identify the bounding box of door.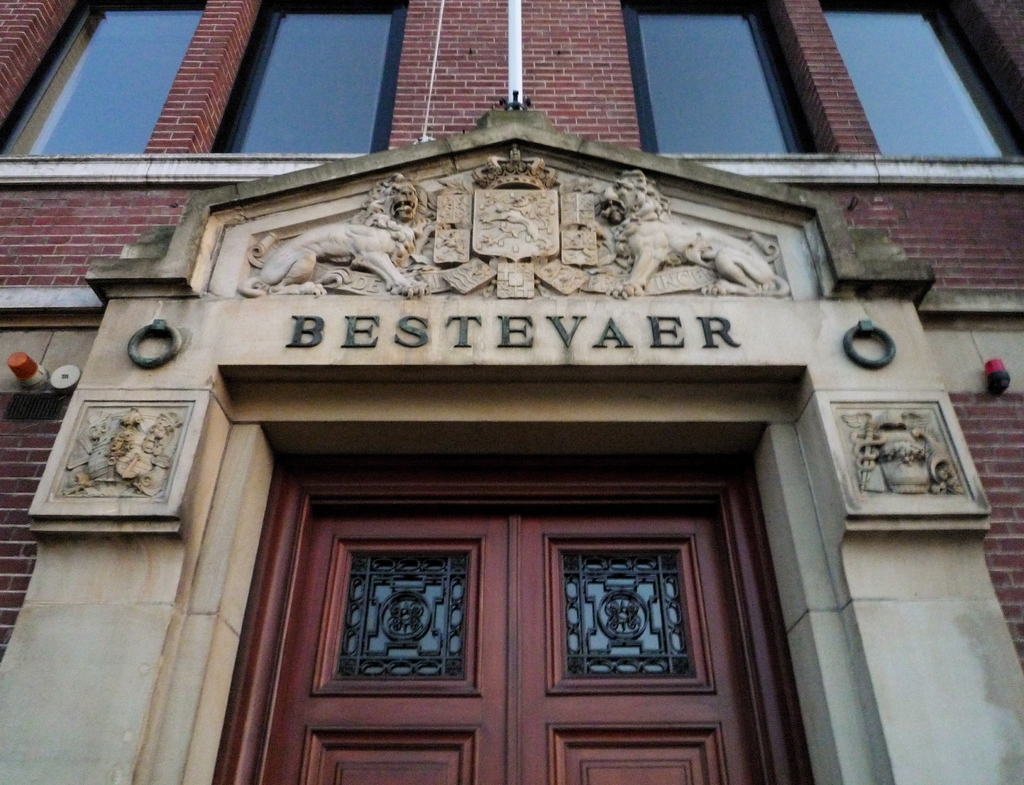
box=[506, 505, 737, 784].
